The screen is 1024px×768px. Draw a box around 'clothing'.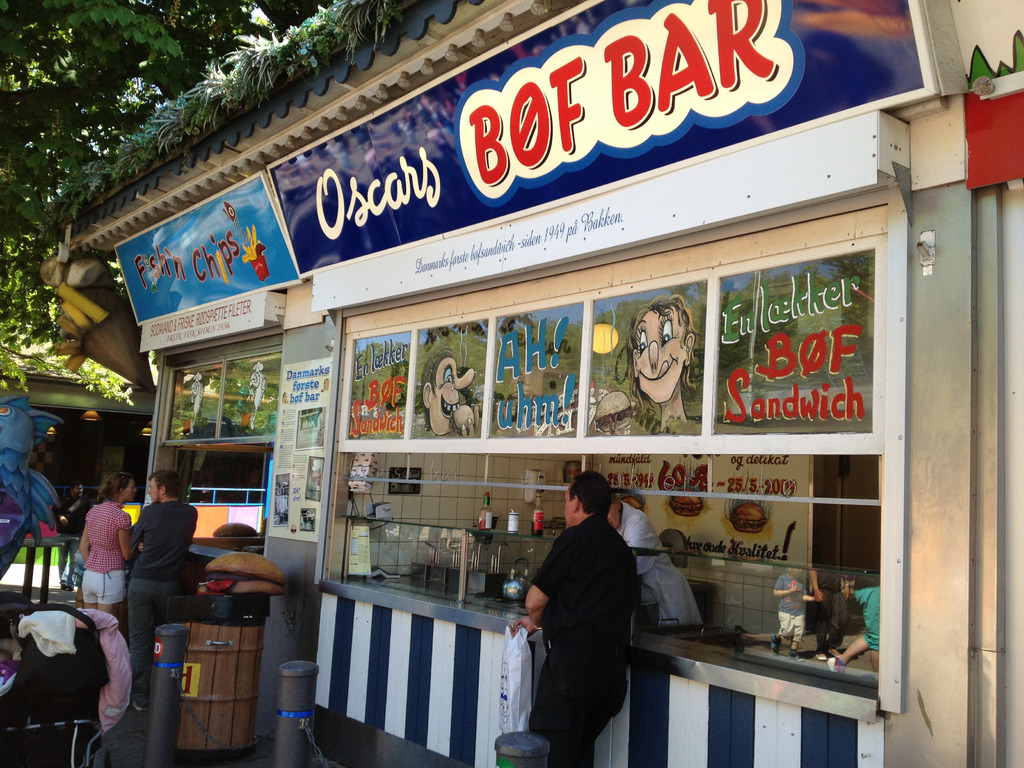
left=86, top=502, right=137, bottom=600.
